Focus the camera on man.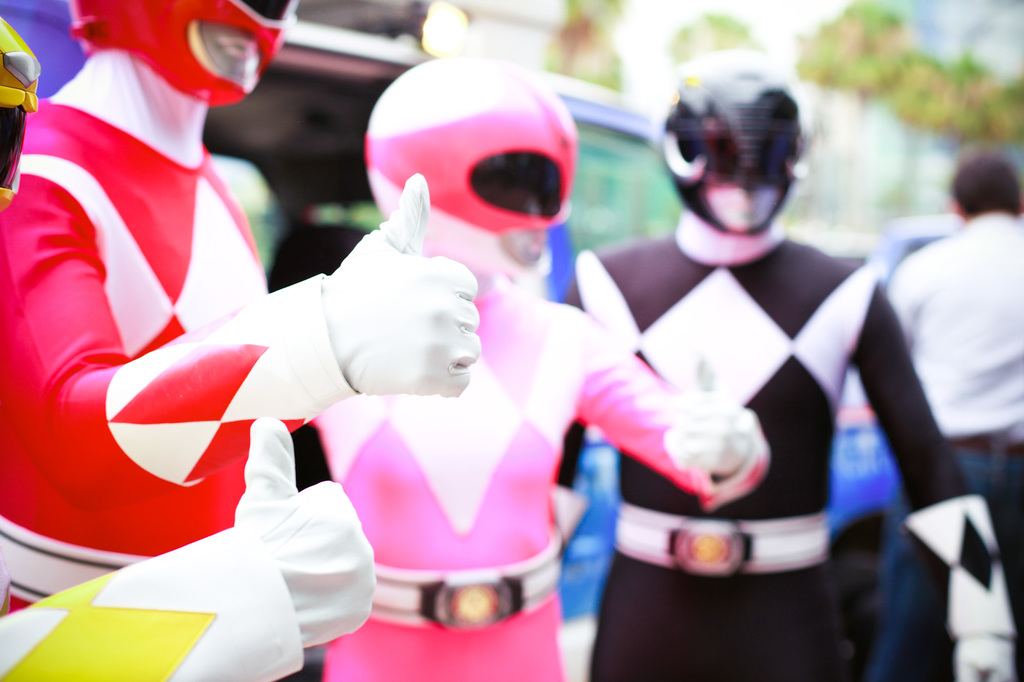
Focus region: 868 151 1023 681.
